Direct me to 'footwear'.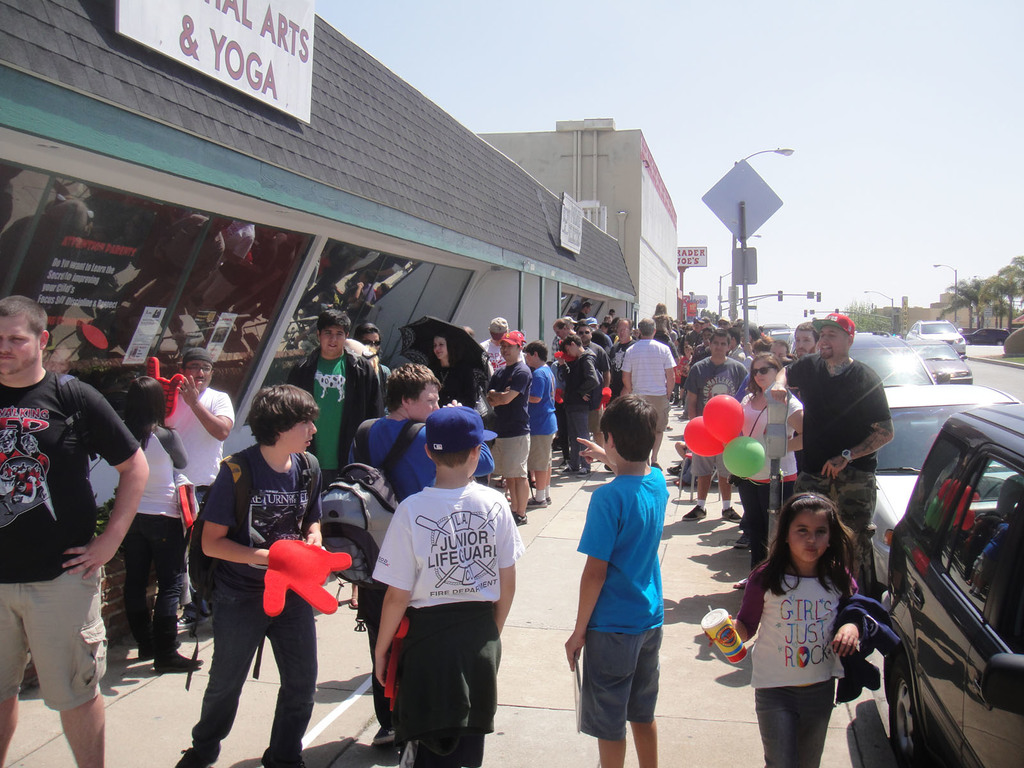
Direction: 154 646 202 673.
